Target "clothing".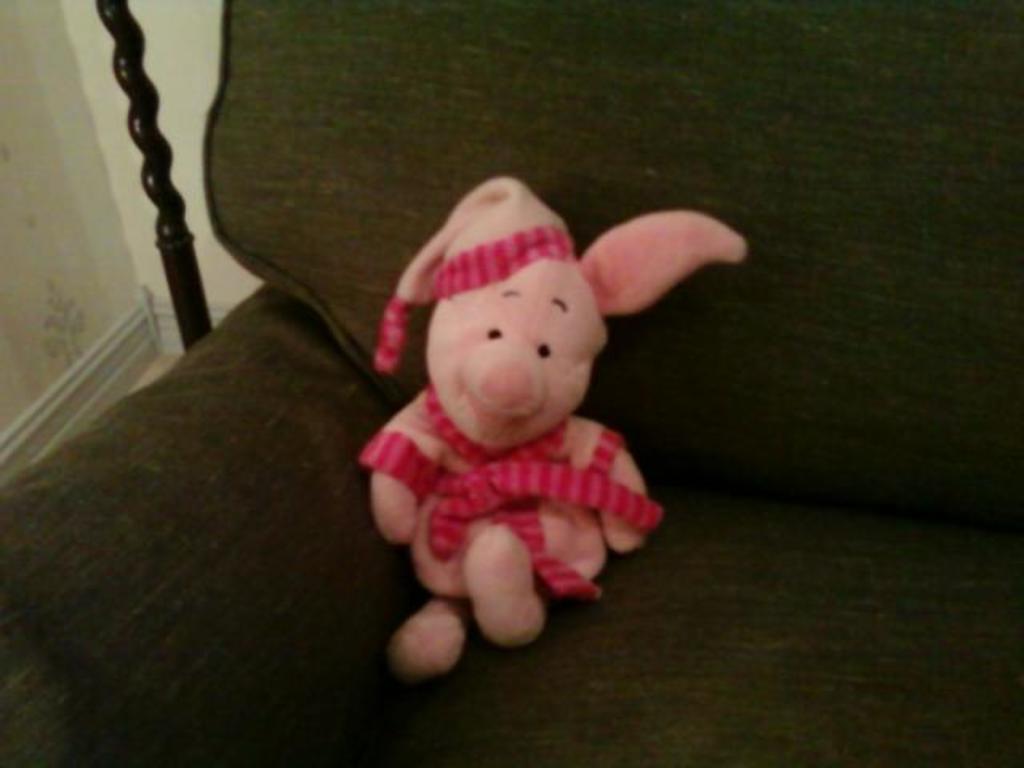
Target region: bbox=(354, 392, 659, 589).
